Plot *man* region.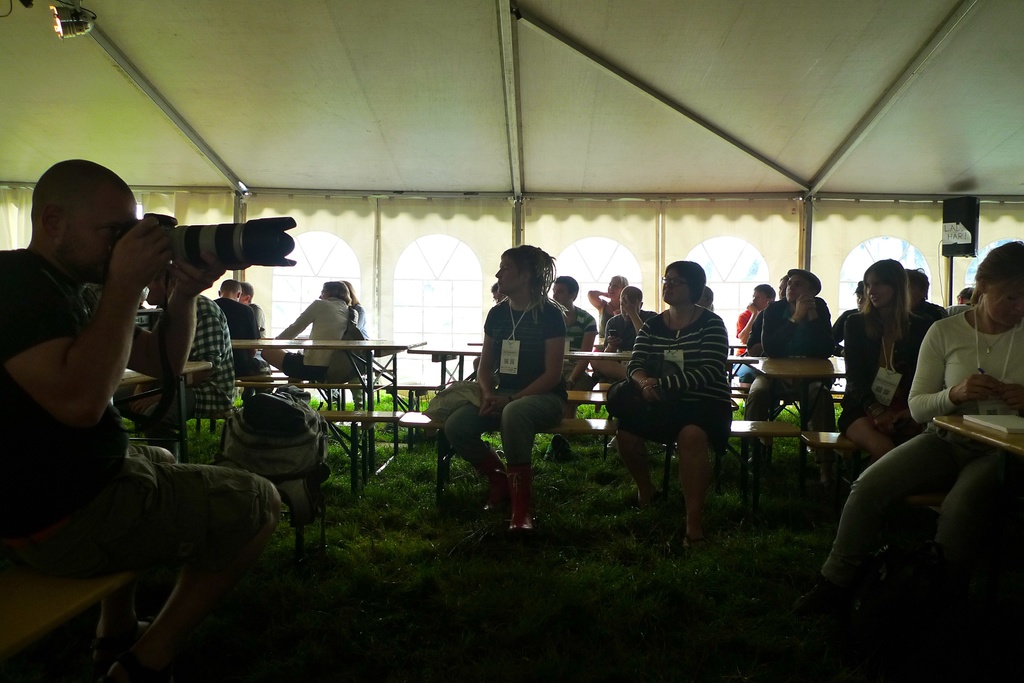
Plotted at select_region(0, 157, 288, 682).
